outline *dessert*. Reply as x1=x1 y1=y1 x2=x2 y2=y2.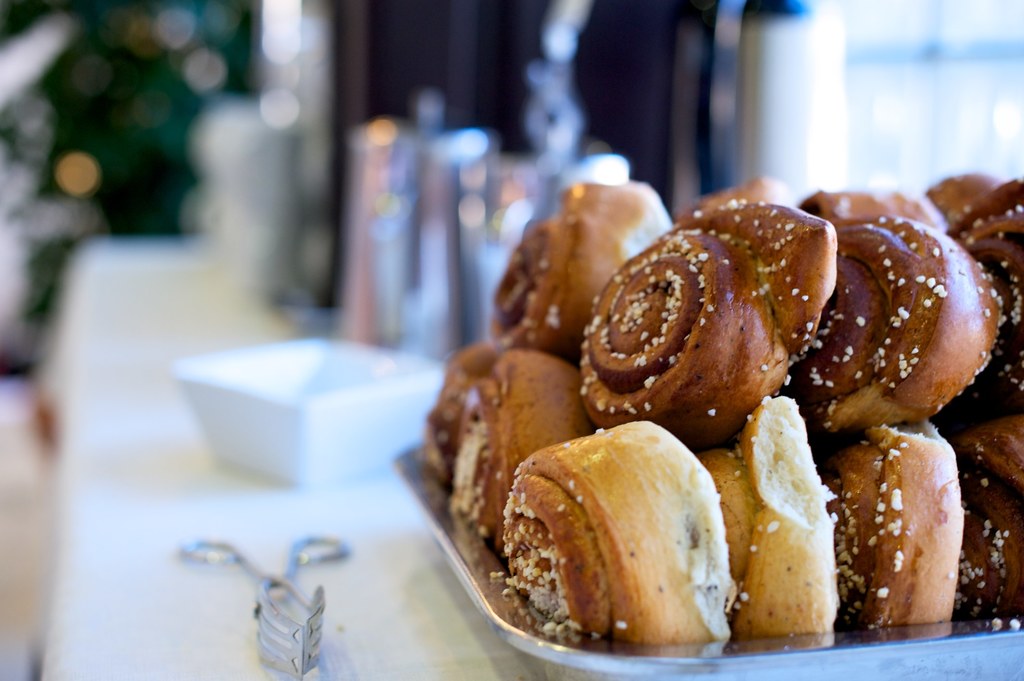
x1=707 y1=389 x2=854 y2=645.
